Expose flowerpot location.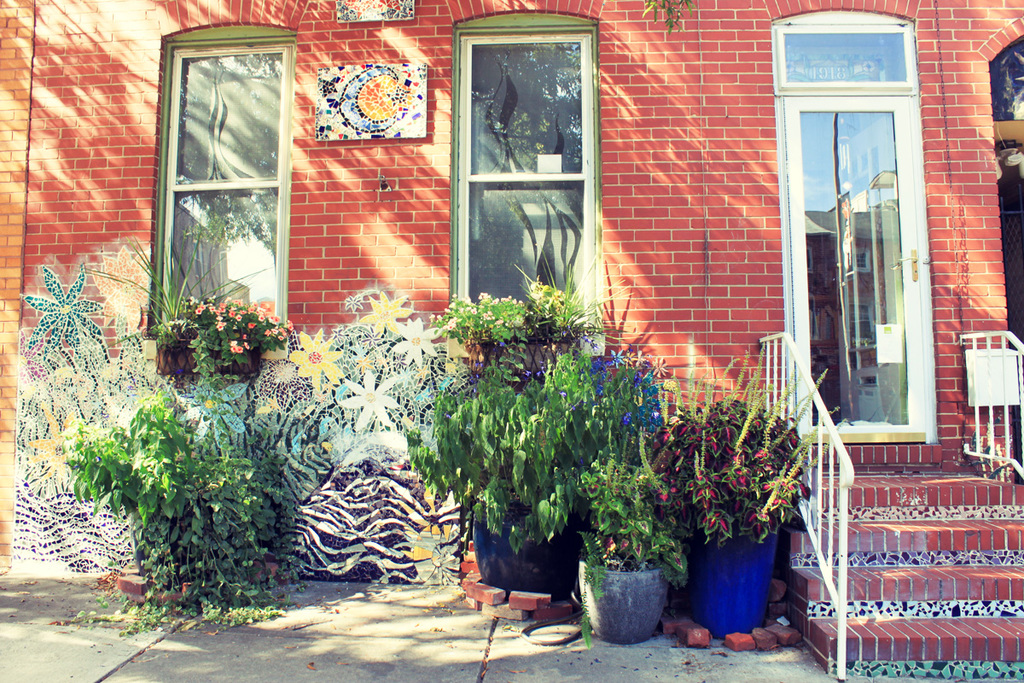
Exposed at [576,565,667,645].
